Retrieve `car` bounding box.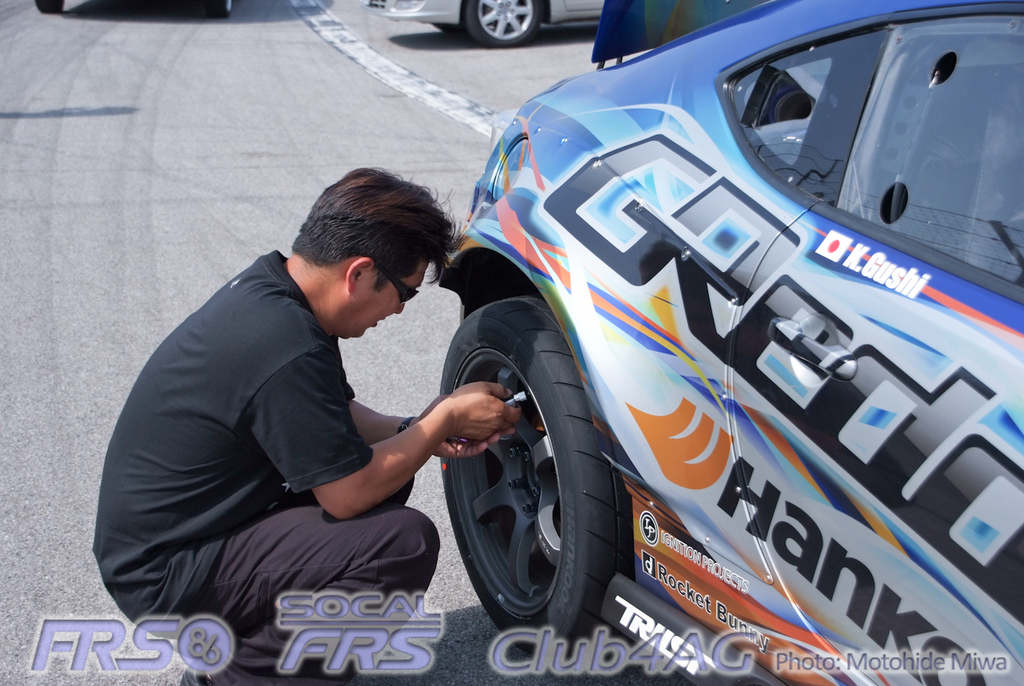
Bounding box: x1=33, y1=0, x2=232, y2=18.
